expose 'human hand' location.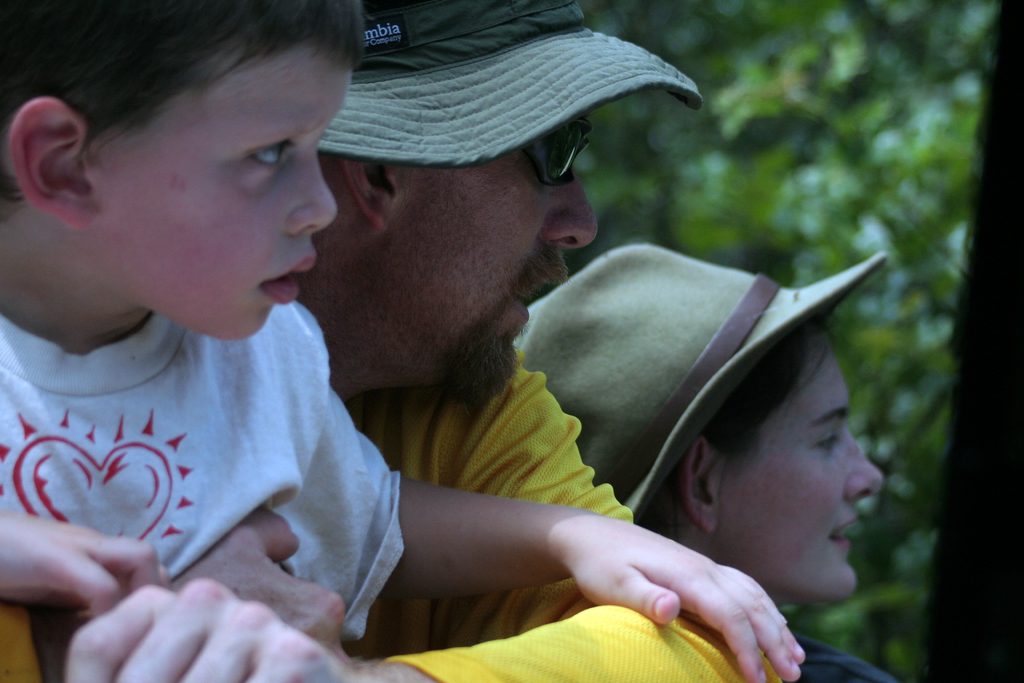
Exposed at region(0, 515, 171, 616).
